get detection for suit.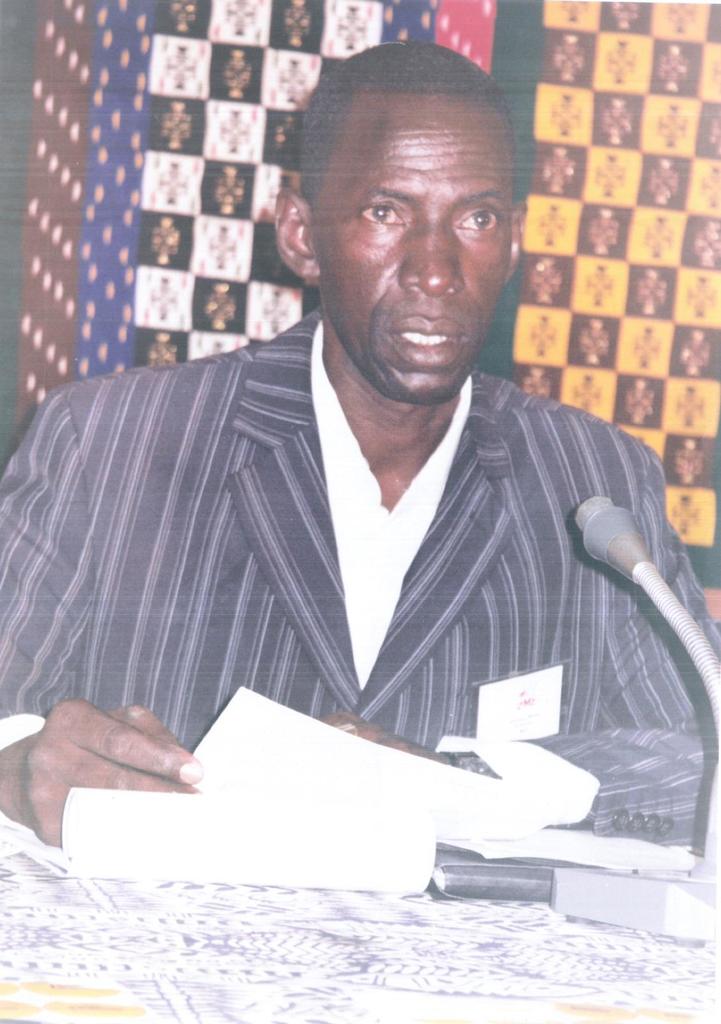
Detection: 44/236/686/910.
